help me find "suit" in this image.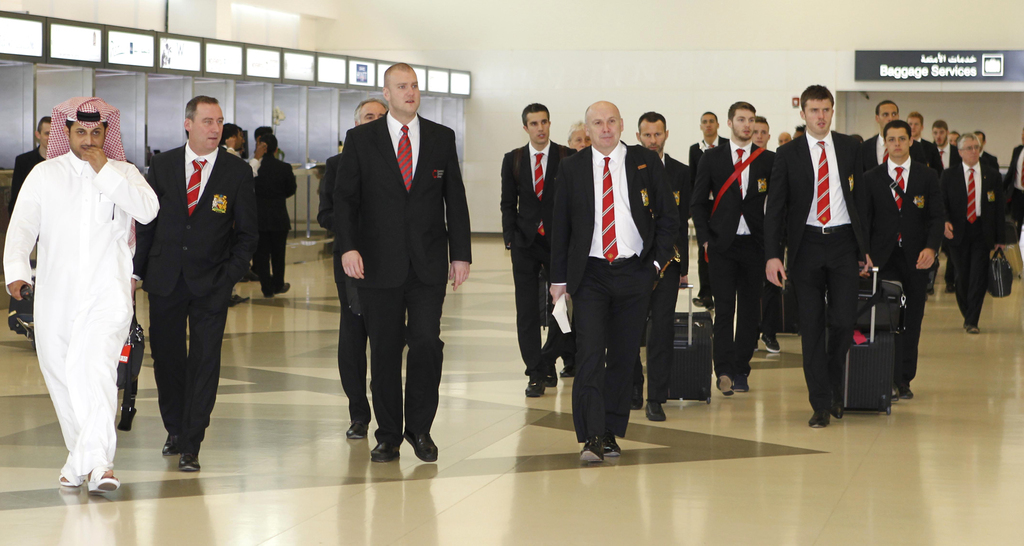
Found it: rect(545, 146, 681, 438).
